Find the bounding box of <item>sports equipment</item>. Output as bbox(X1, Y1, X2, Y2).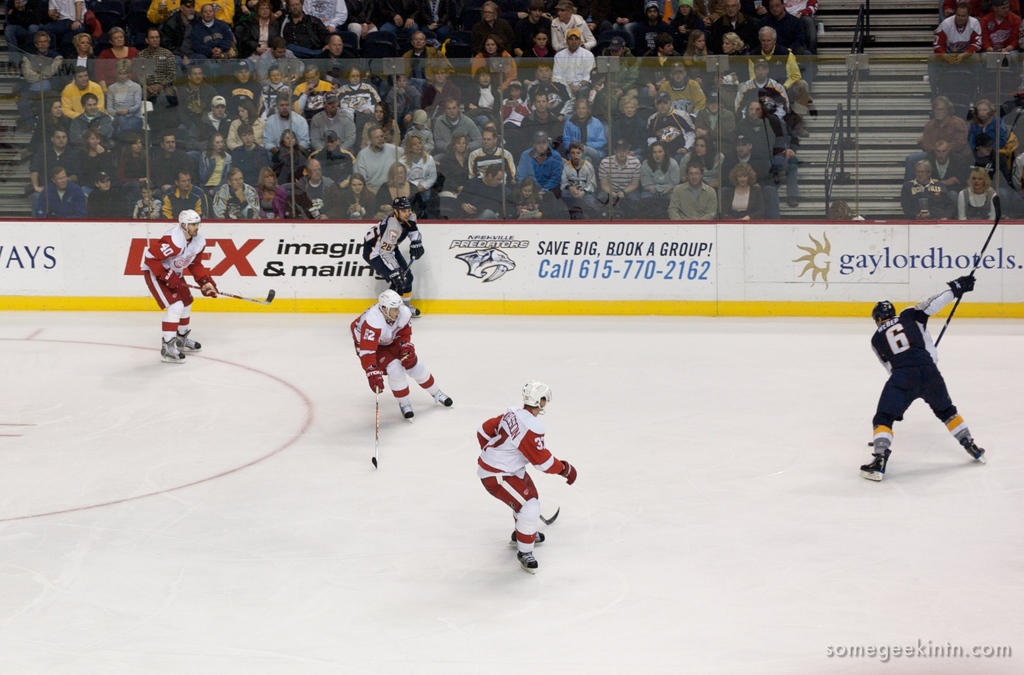
bbox(176, 327, 202, 353).
